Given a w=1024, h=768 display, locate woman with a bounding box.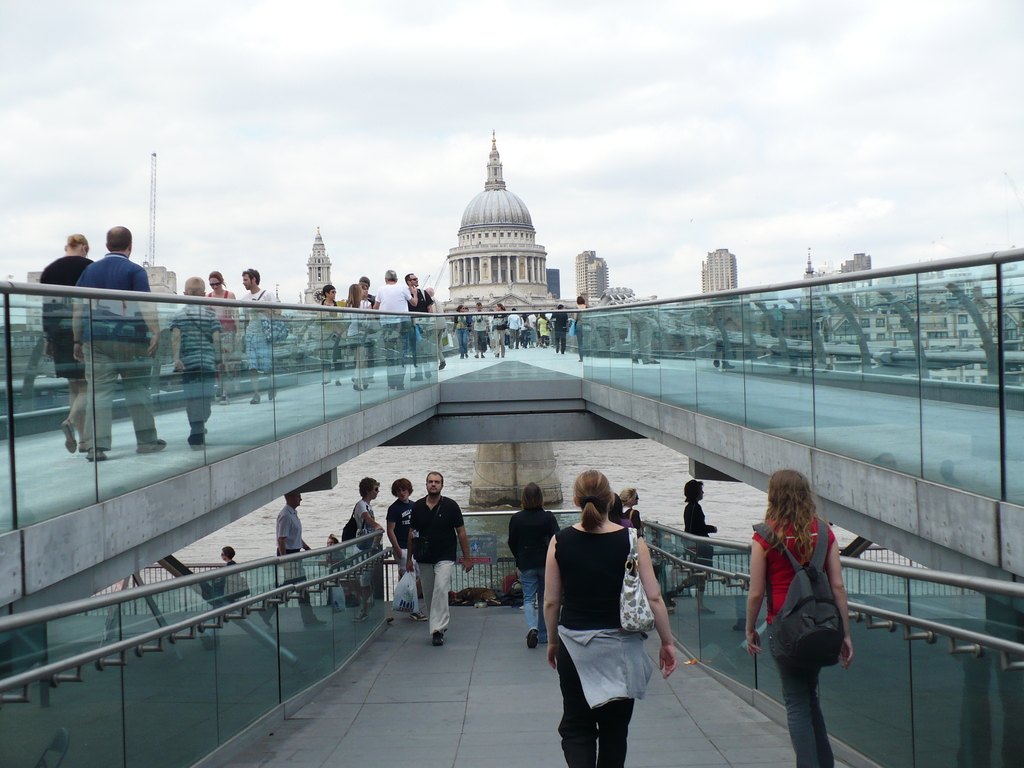
Located: [x1=544, y1=476, x2=673, y2=755].
